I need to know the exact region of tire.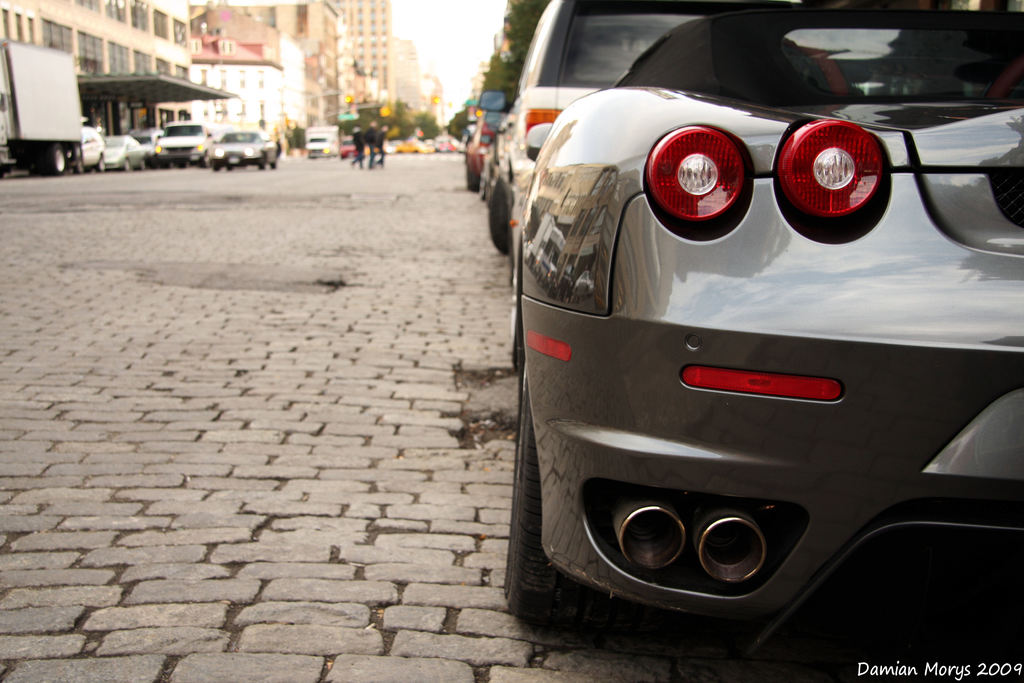
Region: (269,153,278,169).
